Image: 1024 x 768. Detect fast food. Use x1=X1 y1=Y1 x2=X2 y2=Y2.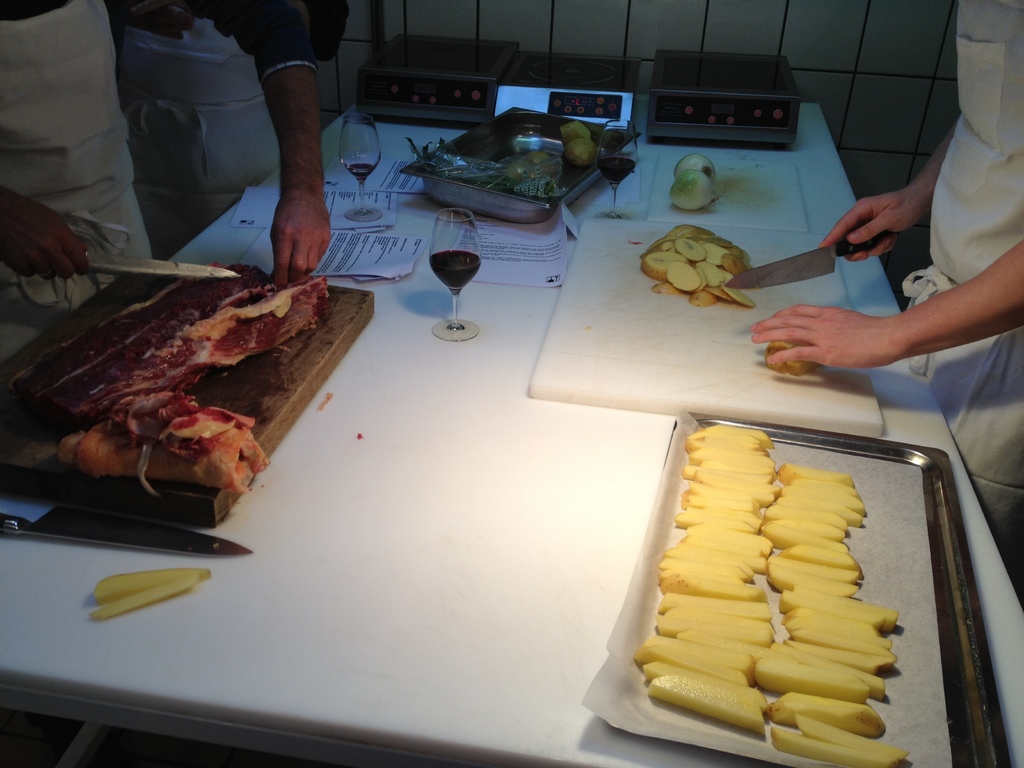
x1=794 y1=715 x2=911 y2=758.
